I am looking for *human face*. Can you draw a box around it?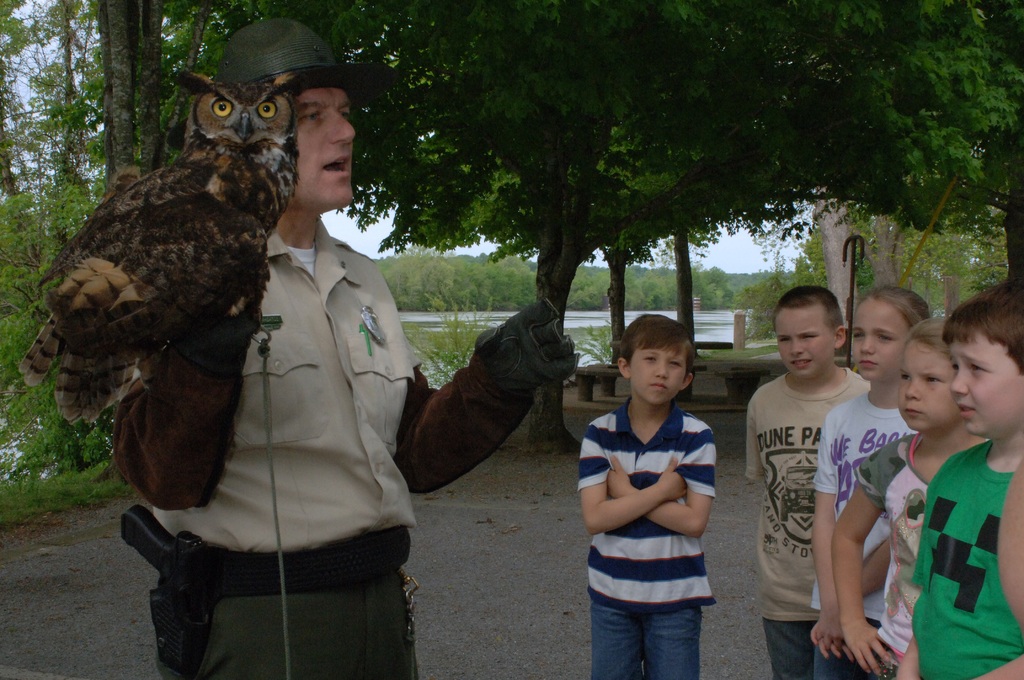
Sure, the bounding box is (946, 333, 1023, 439).
